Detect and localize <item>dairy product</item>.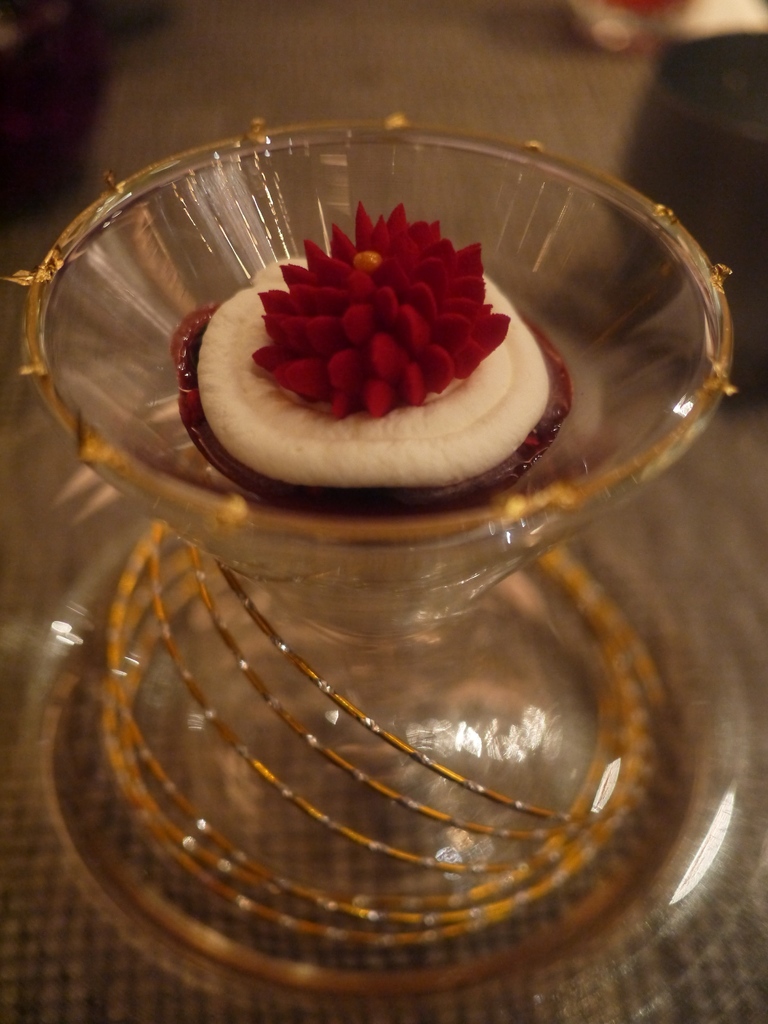
Localized at bbox=[198, 259, 559, 483].
